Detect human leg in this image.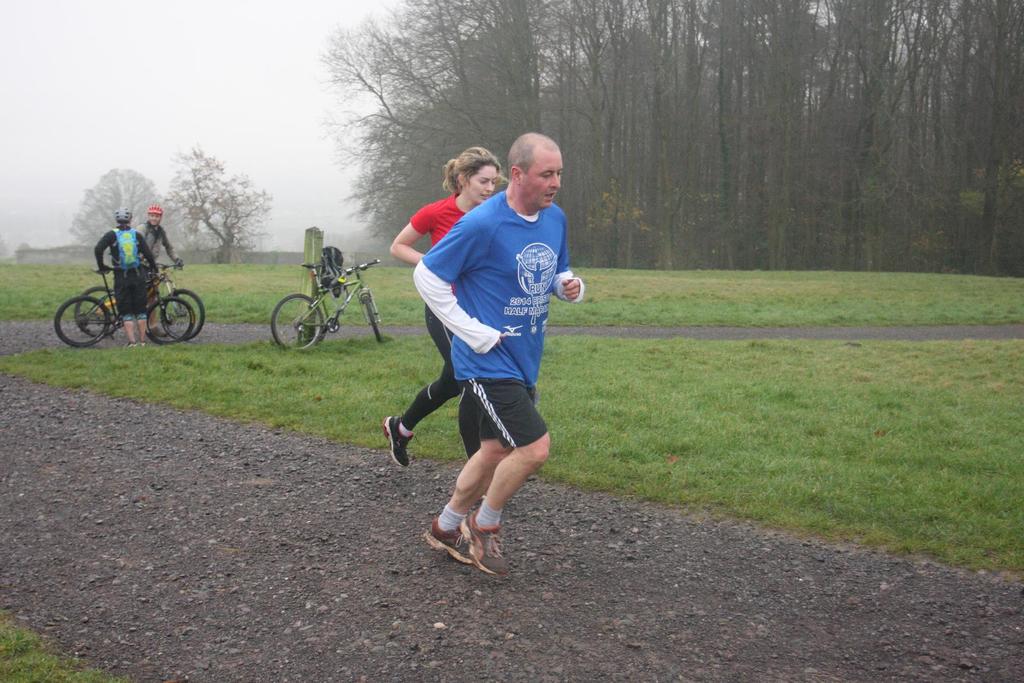
Detection: <region>455, 383, 486, 457</region>.
